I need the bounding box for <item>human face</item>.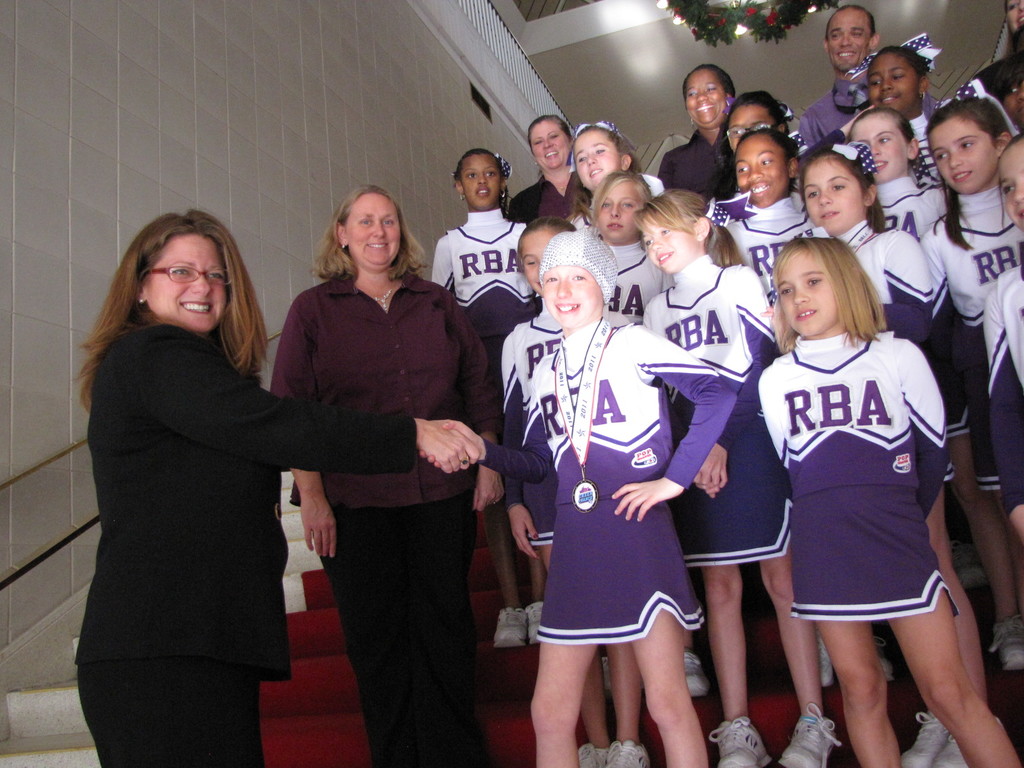
Here it is: (left=640, top=211, right=683, bottom=277).
